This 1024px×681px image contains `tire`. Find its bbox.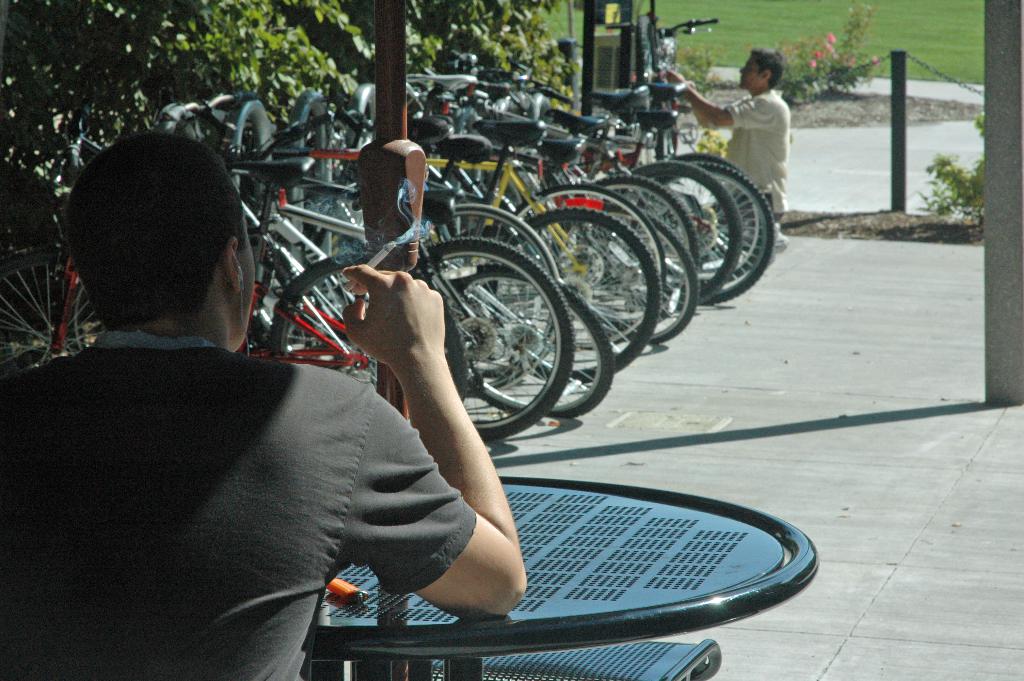
locate(65, 285, 100, 356).
